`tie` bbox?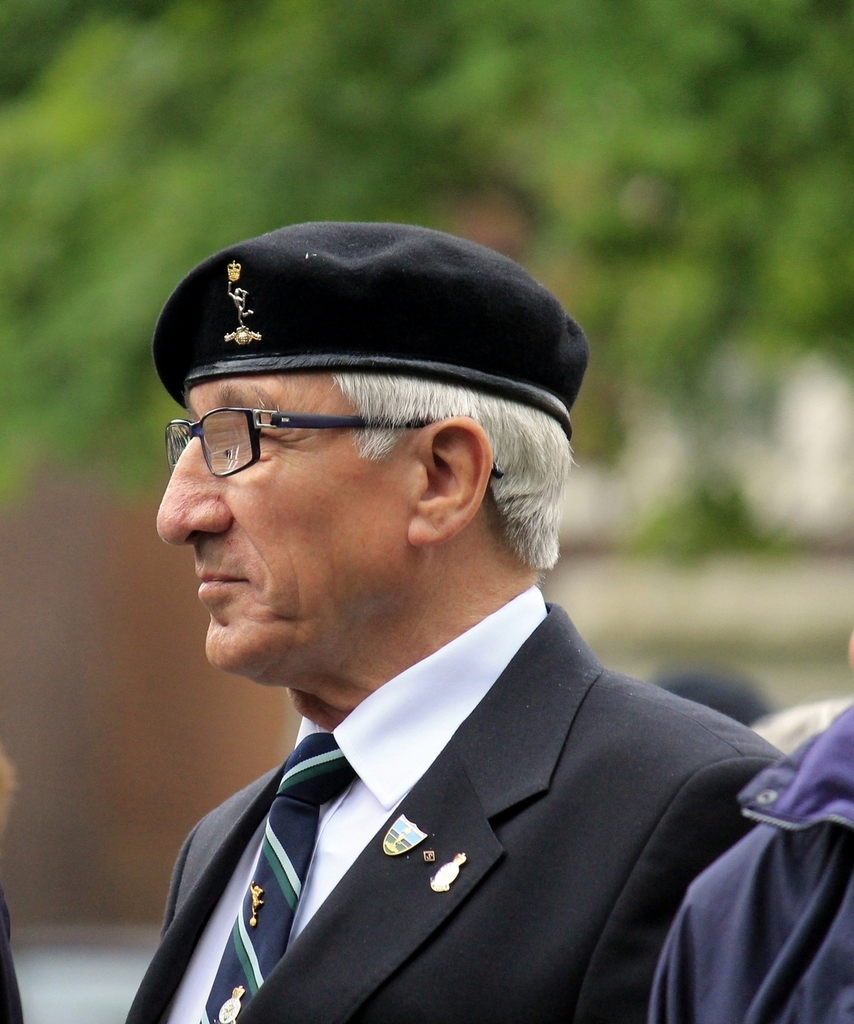
<box>193,731,356,1023</box>
